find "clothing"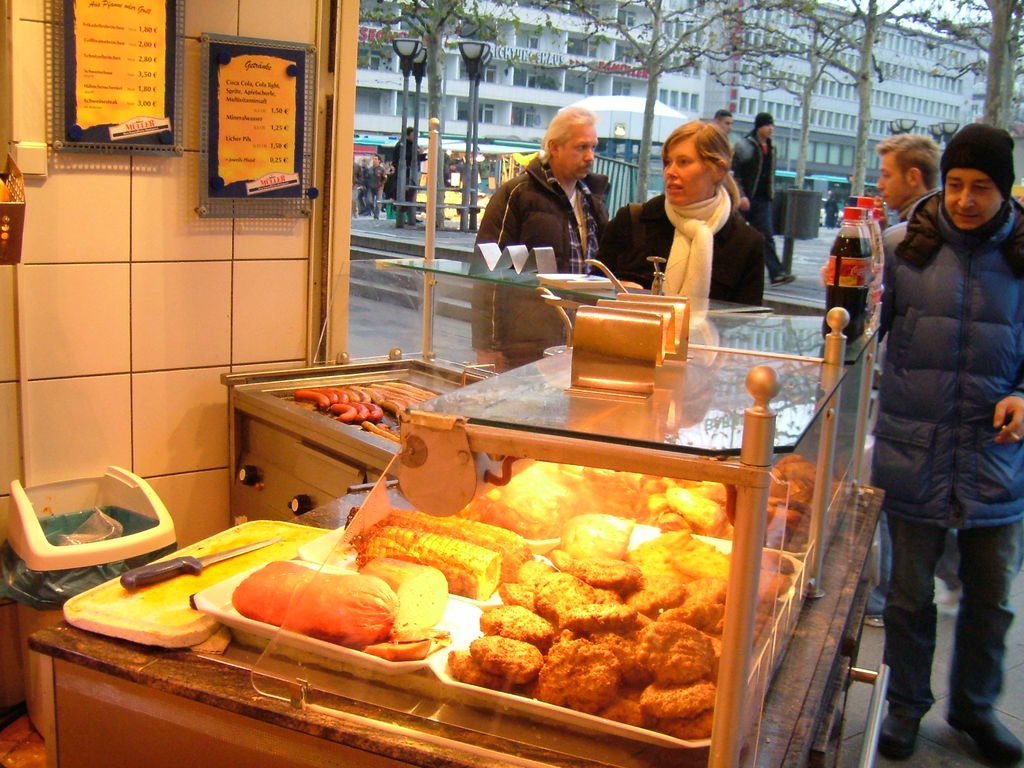
<bbox>445, 170, 463, 186</bbox>
